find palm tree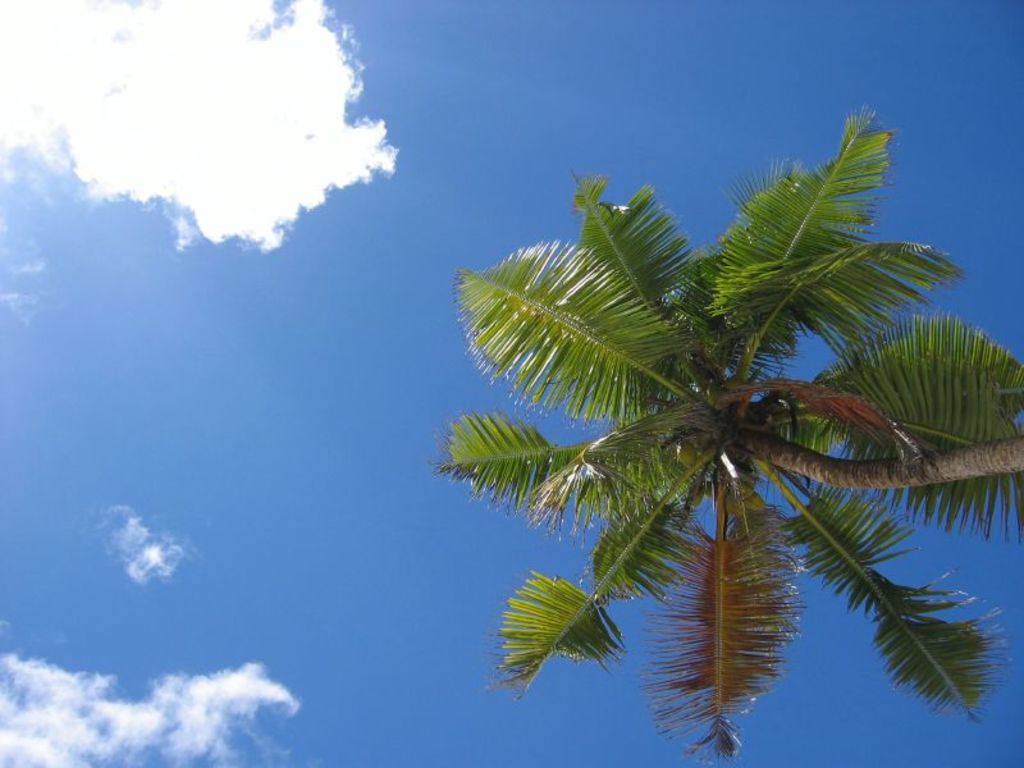
region(425, 97, 1023, 767)
